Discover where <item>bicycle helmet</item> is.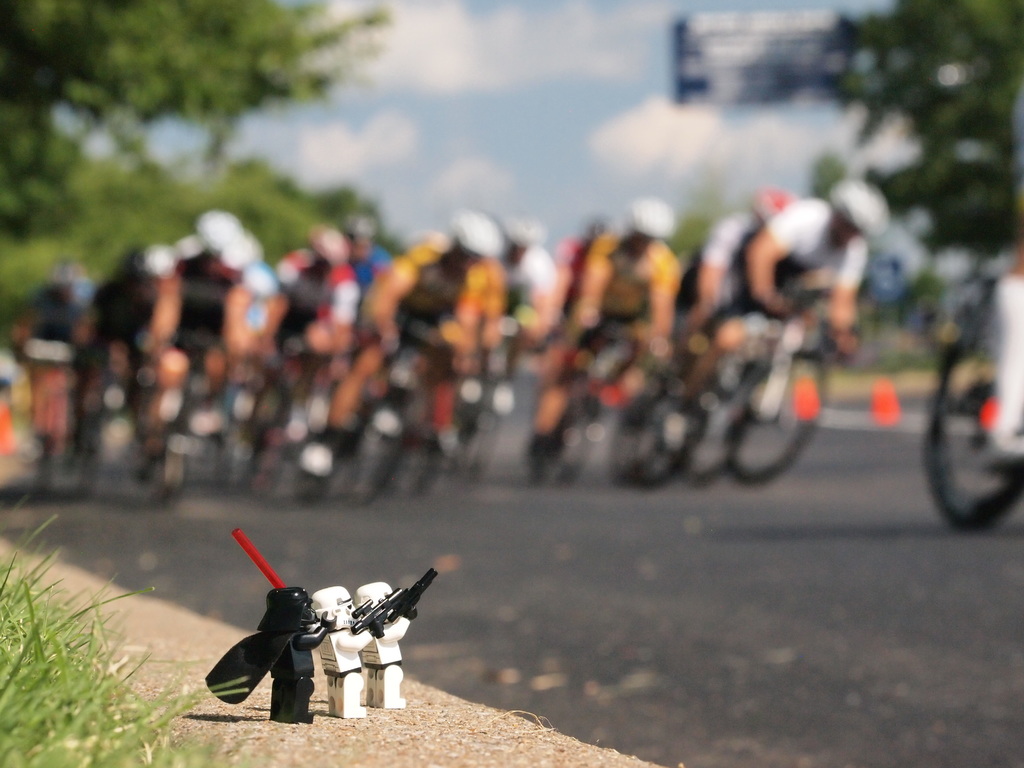
Discovered at <bbox>456, 216, 507, 262</bbox>.
